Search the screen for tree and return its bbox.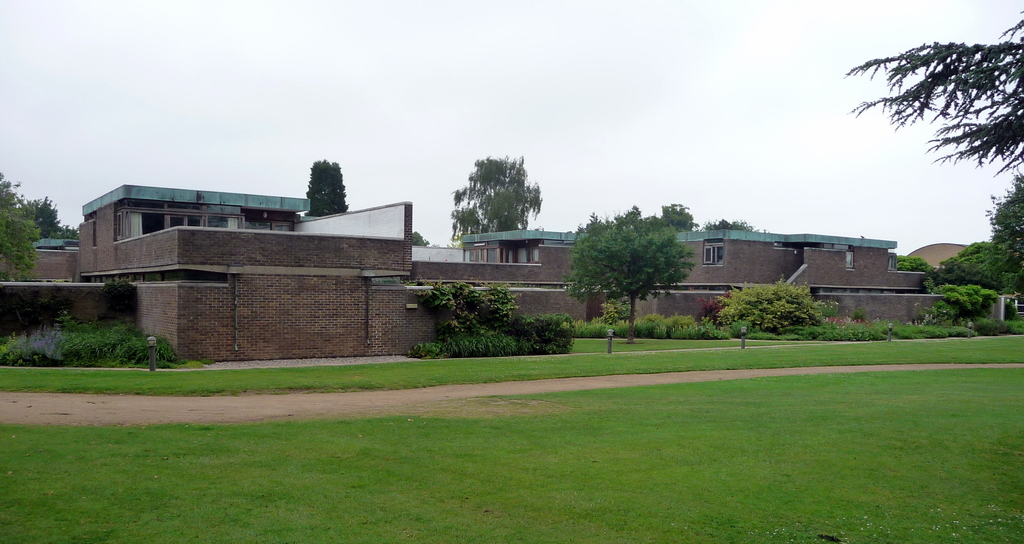
Found: pyautogui.locateOnScreen(837, 4, 1023, 218).
